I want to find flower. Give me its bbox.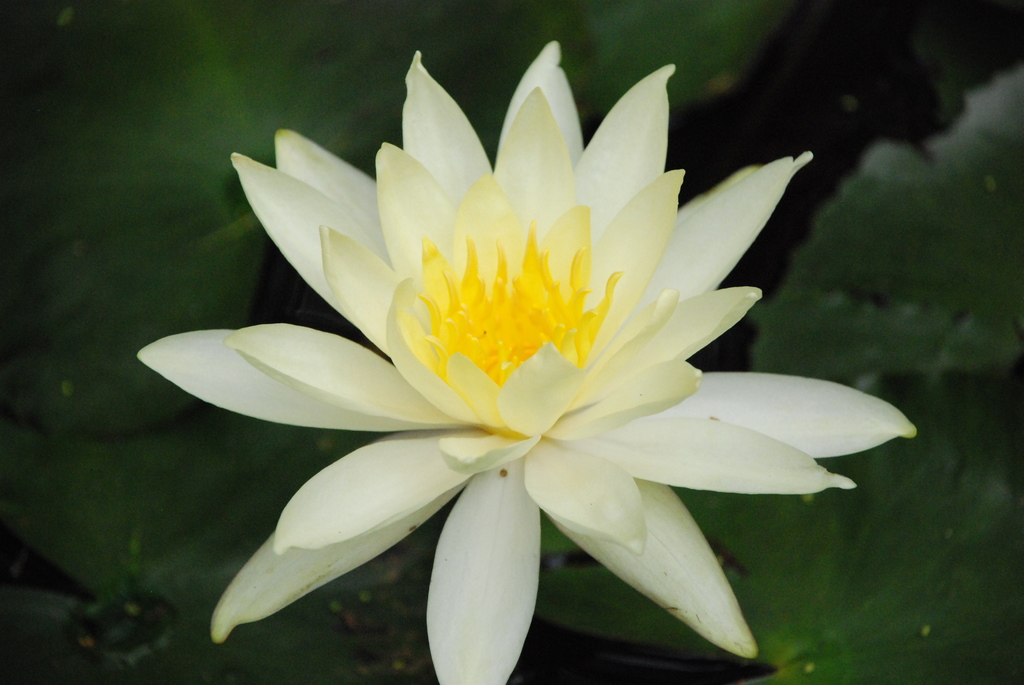
x1=151 y1=29 x2=902 y2=677.
